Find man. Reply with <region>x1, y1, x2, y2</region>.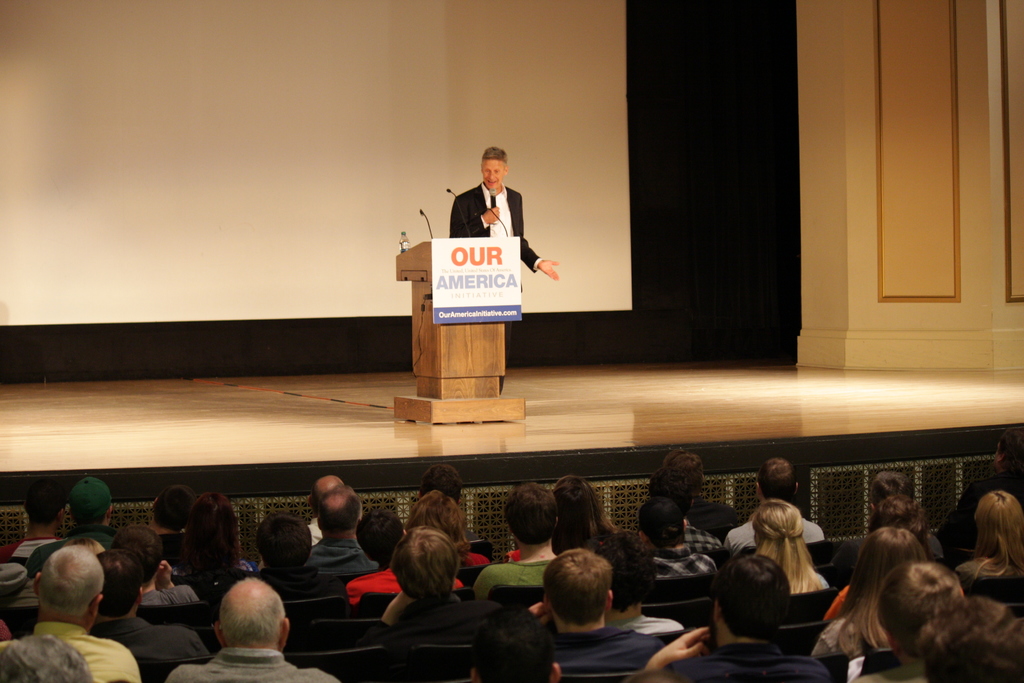
<region>31, 472, 115, 573</region>.
